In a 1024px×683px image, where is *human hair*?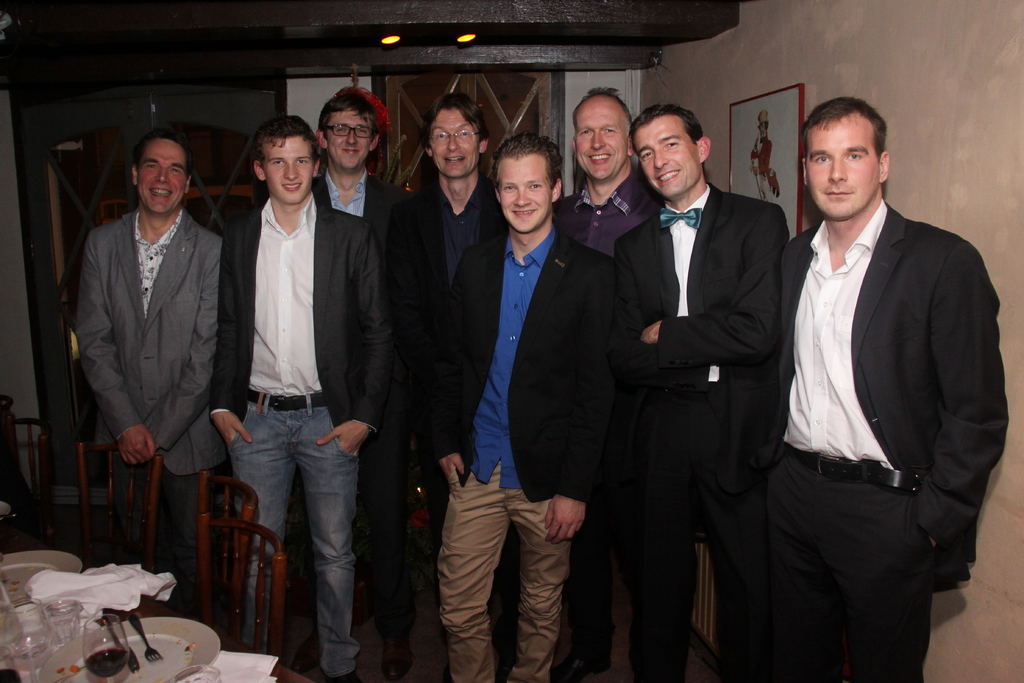
left=421, top=90, right=492, bottom=153.
